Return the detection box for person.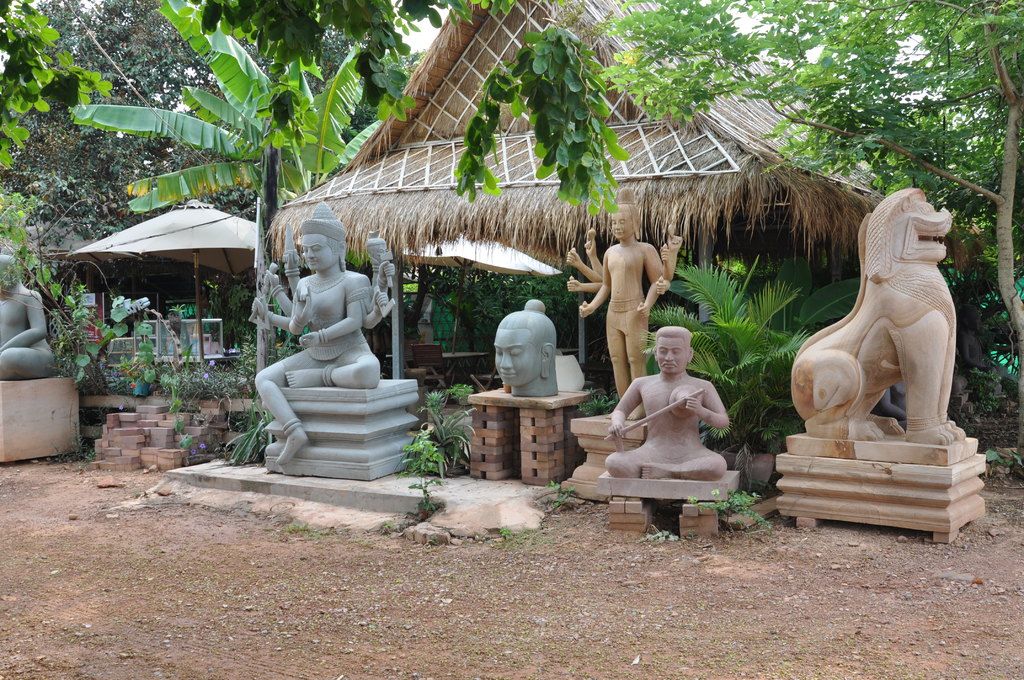
rect(594, 328, 740, 473).
